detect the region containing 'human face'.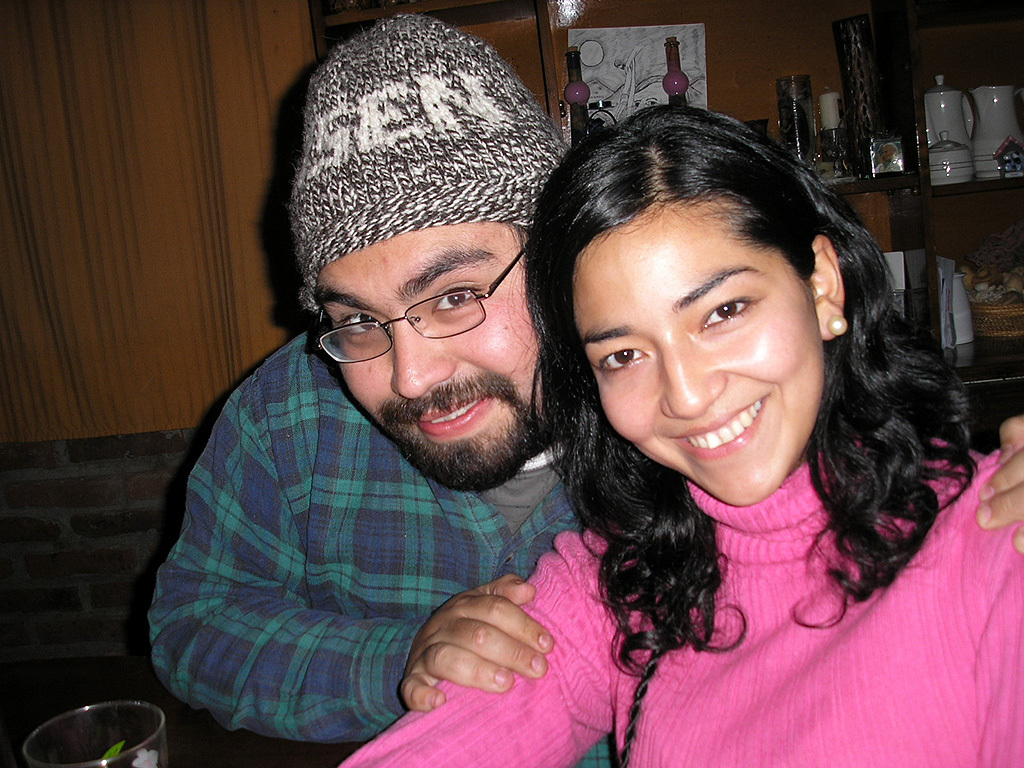
317/226/535/493.
